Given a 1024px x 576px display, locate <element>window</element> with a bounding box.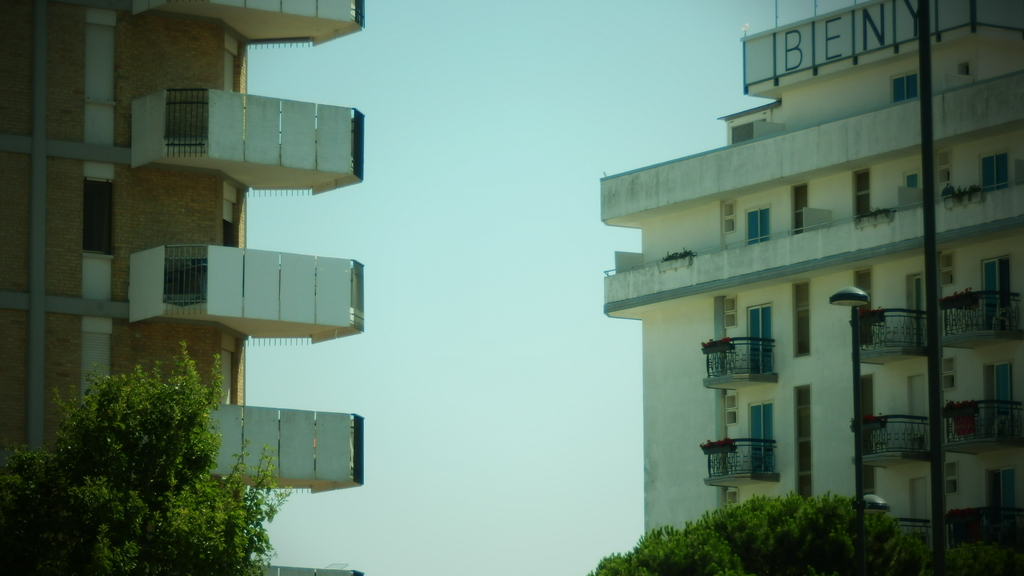
Located: BBox(939, 252, 955, 287).
